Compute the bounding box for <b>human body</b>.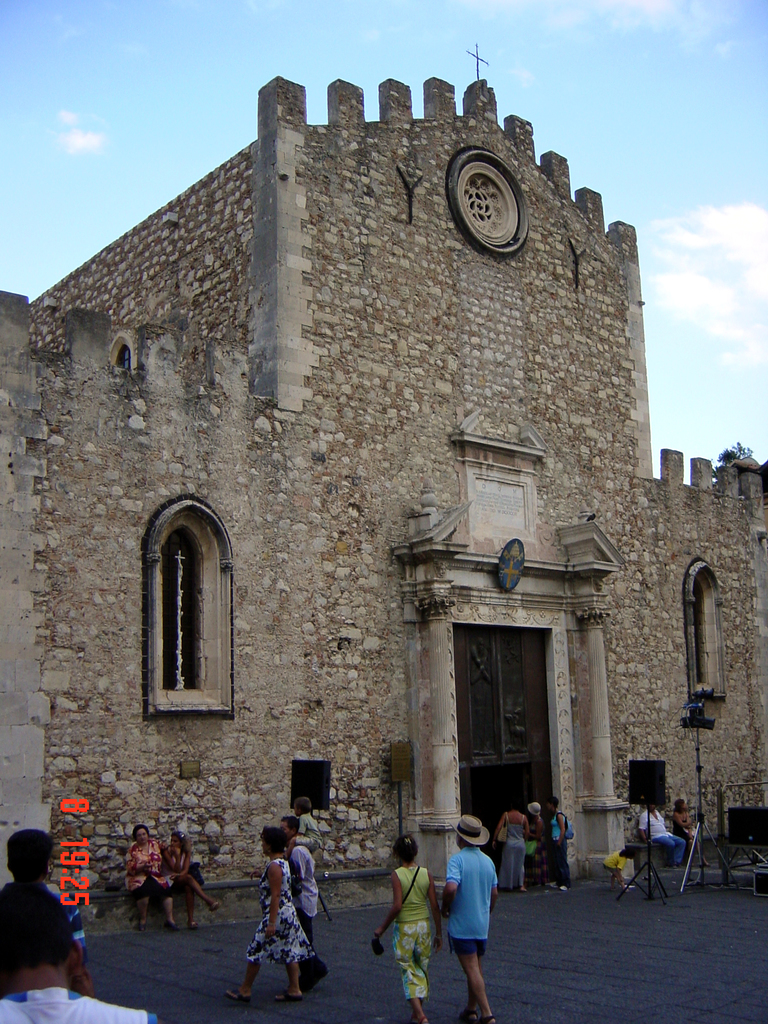
637/810/686/867.
